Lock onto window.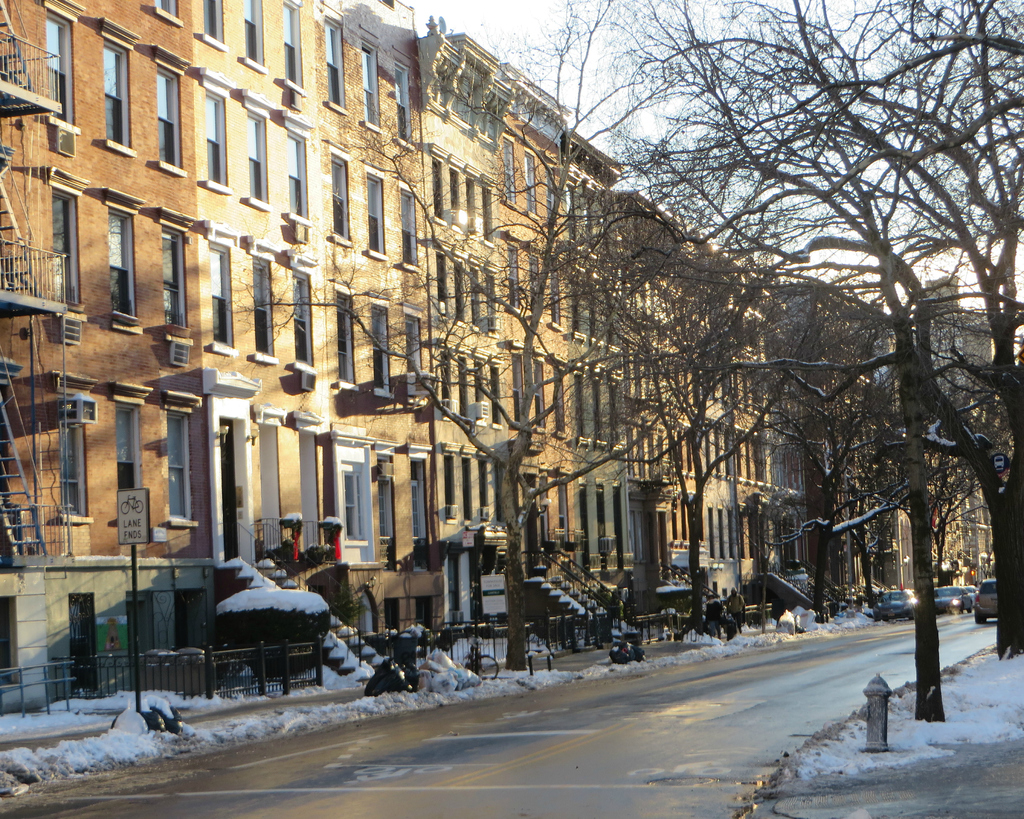
Locked: rect(159, 201, 198, 343).
